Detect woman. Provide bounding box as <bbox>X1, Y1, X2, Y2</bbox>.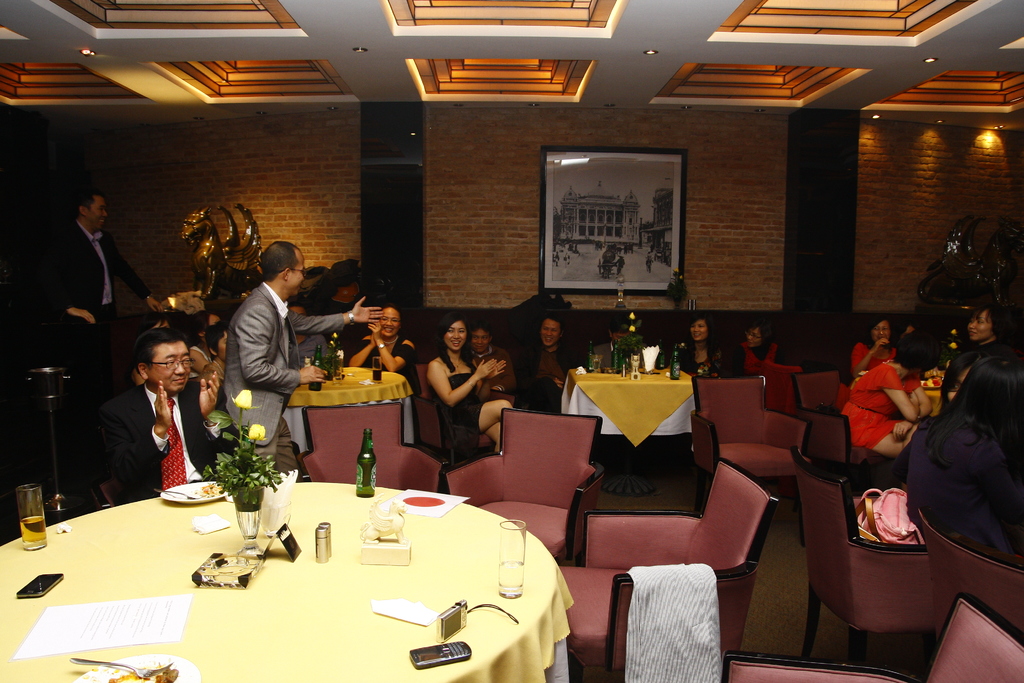
<bbox>467, 323, 531, 411</bbox>.
